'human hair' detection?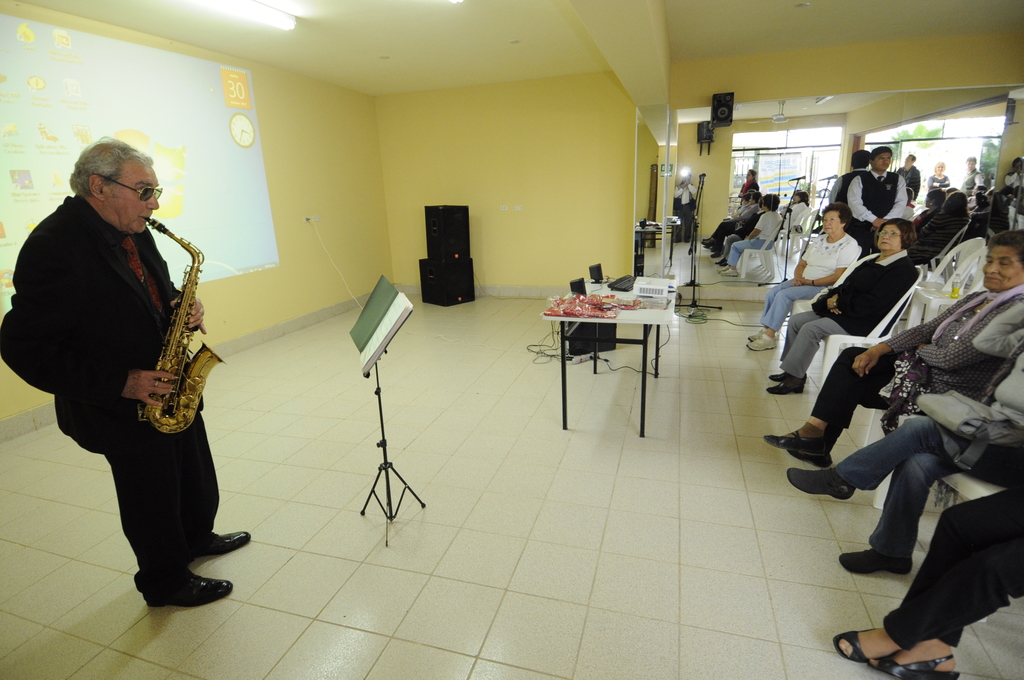
l=751, t=190, r=761, b=202
